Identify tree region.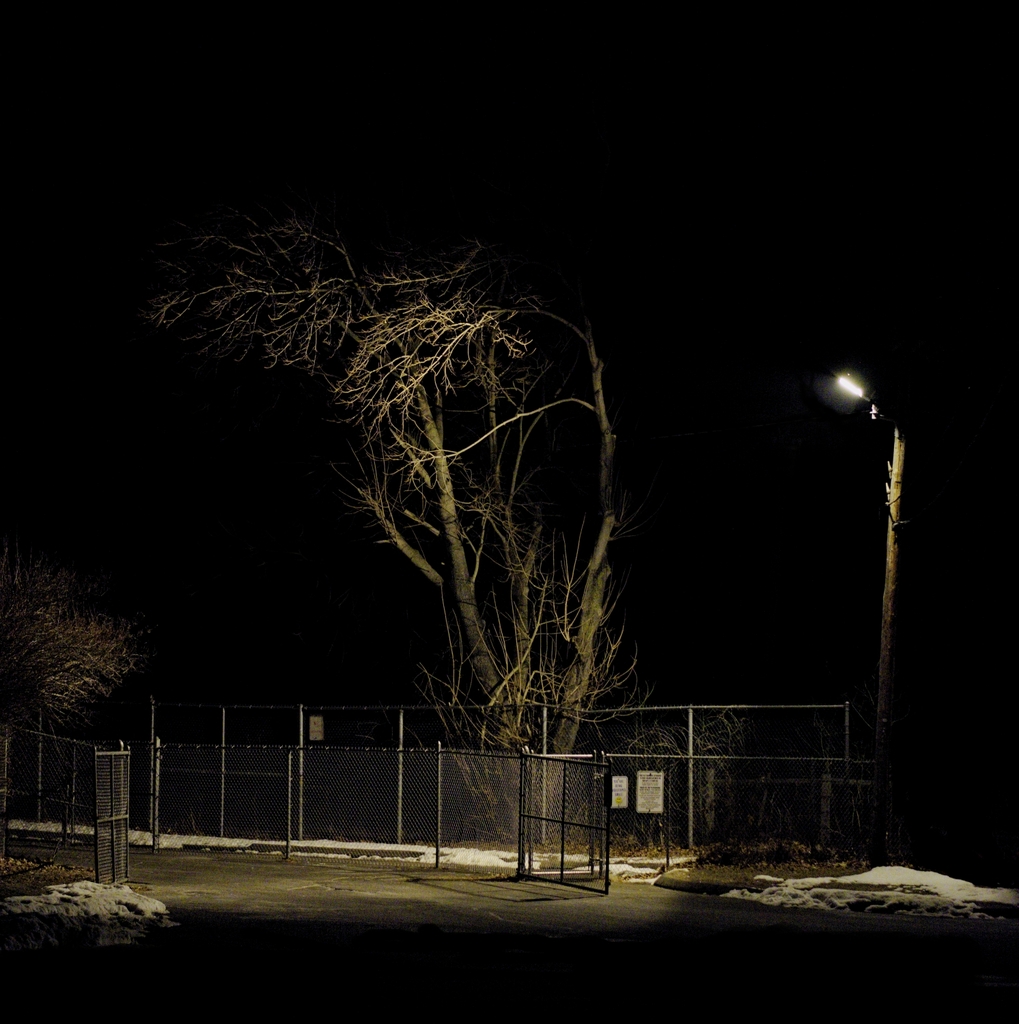
Region: x1=150, y1=165, x2=669, y2=798.
